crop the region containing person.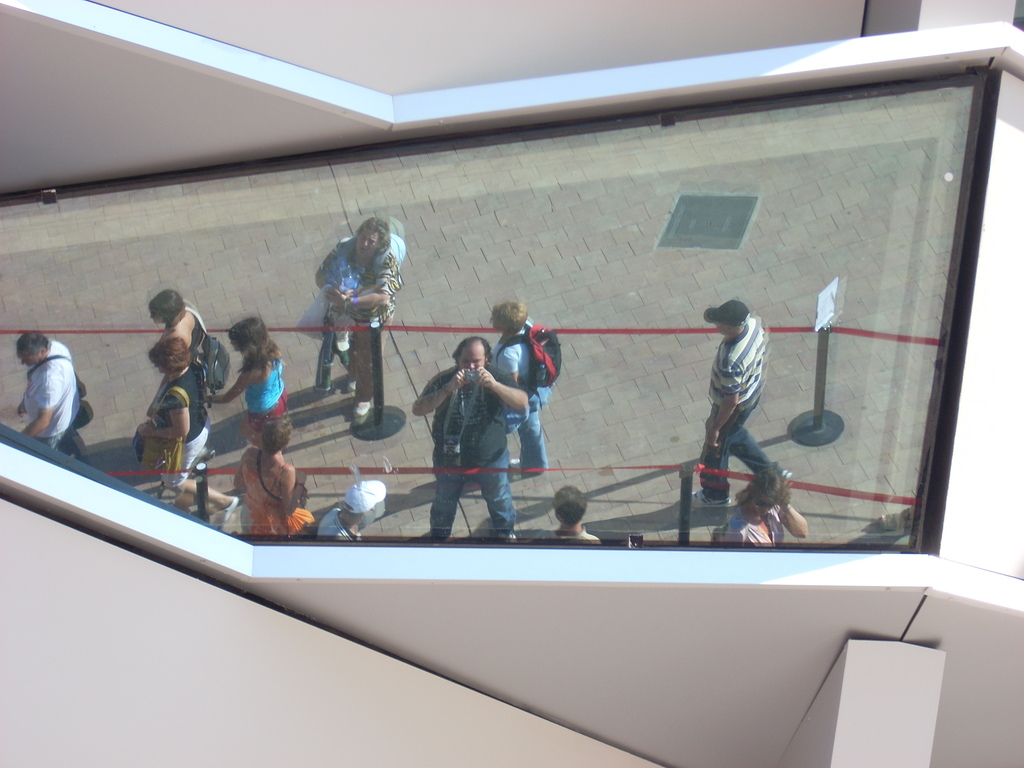
Crop region: 143,286,216,420.
